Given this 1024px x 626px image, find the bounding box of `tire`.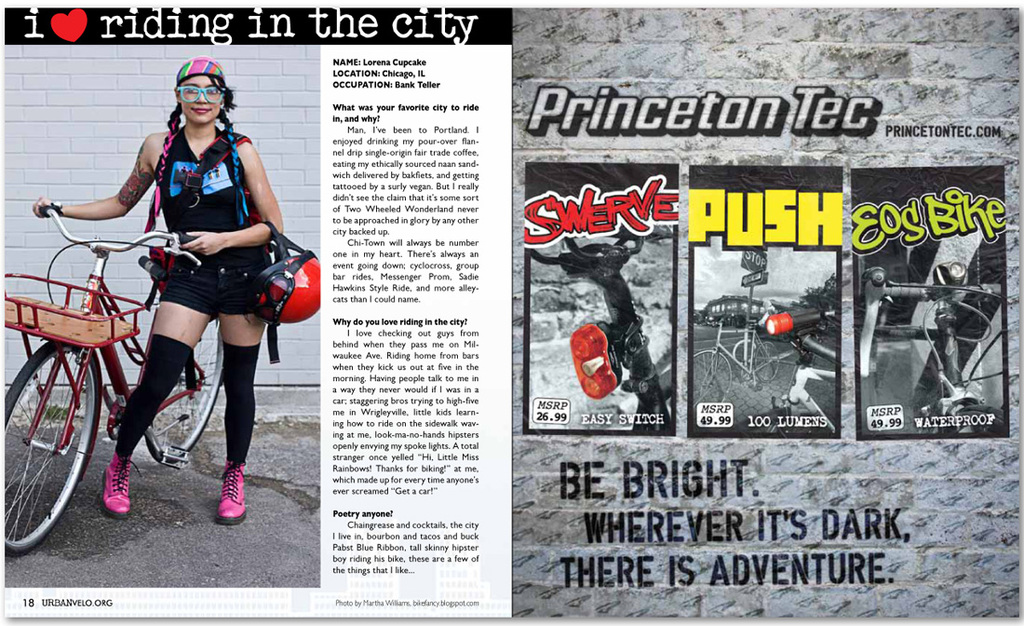
[687,348,733,423].
